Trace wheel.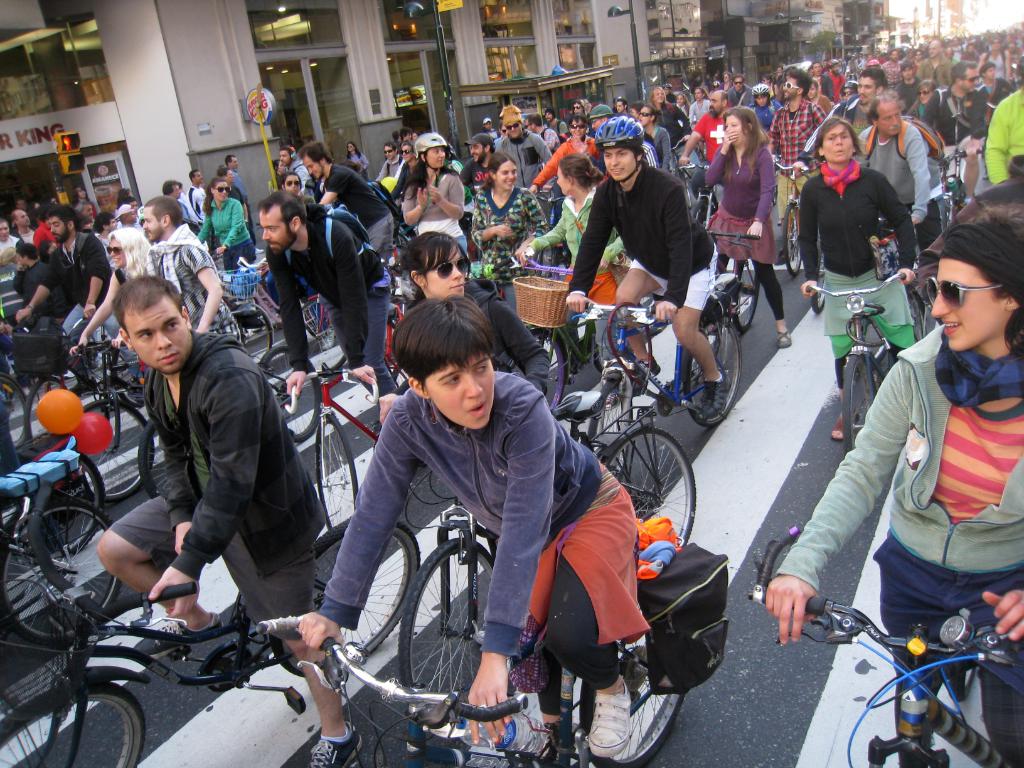
Traced to (397,539,486,742).
